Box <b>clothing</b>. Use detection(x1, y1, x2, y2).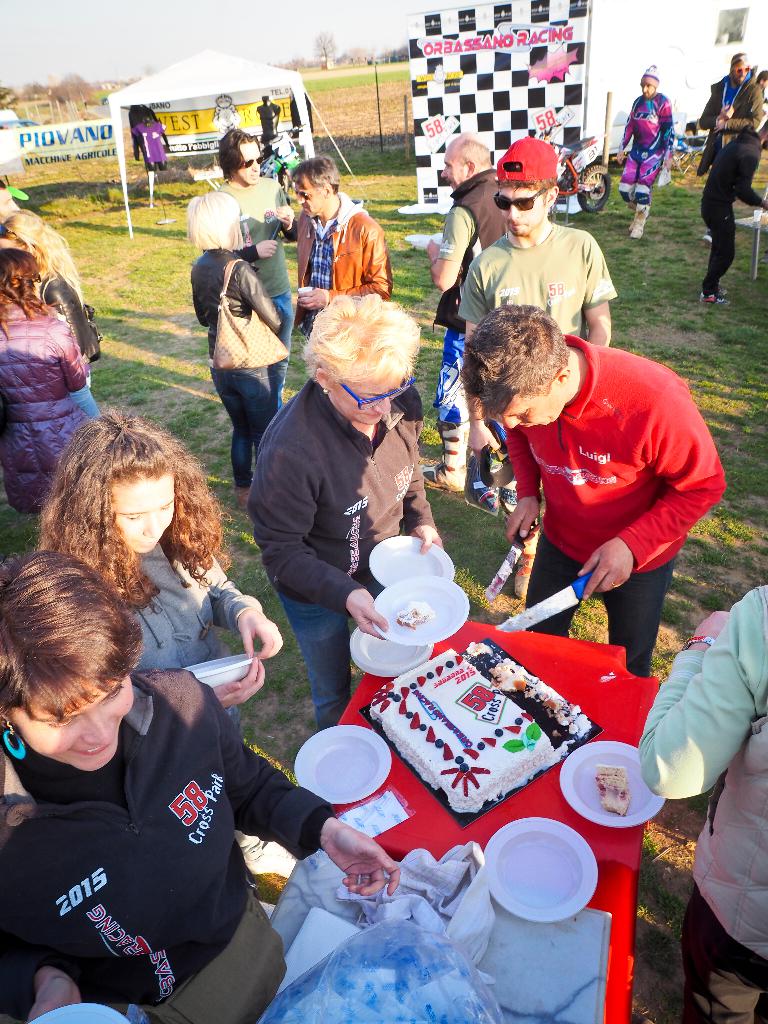
detection(435, 185, 483, 440).
